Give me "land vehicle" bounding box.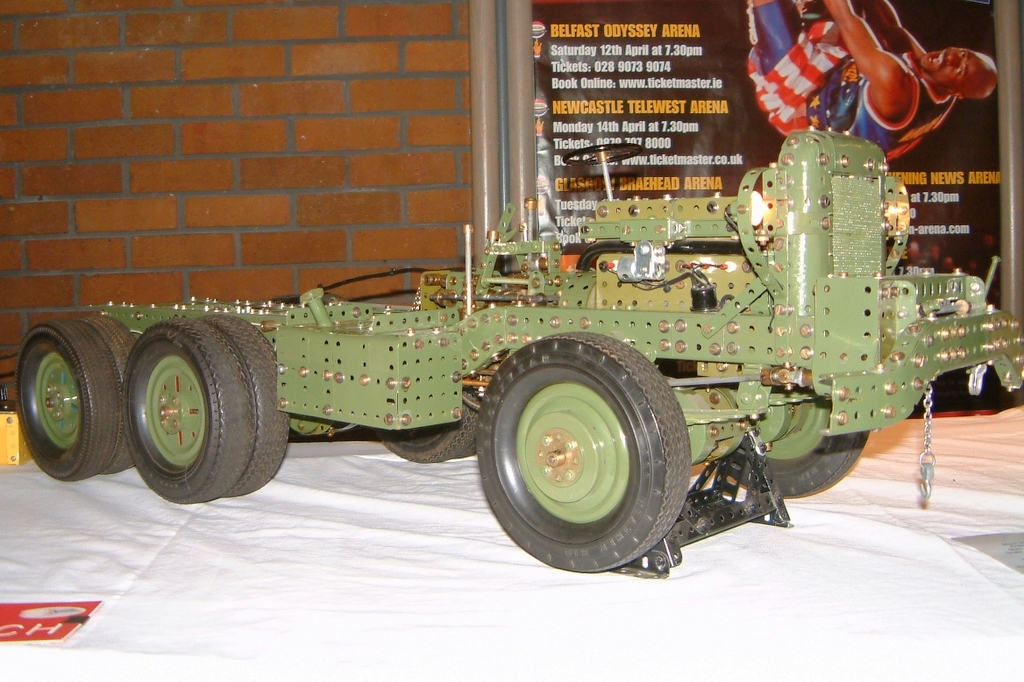
(133, 172, 1021, 573).
